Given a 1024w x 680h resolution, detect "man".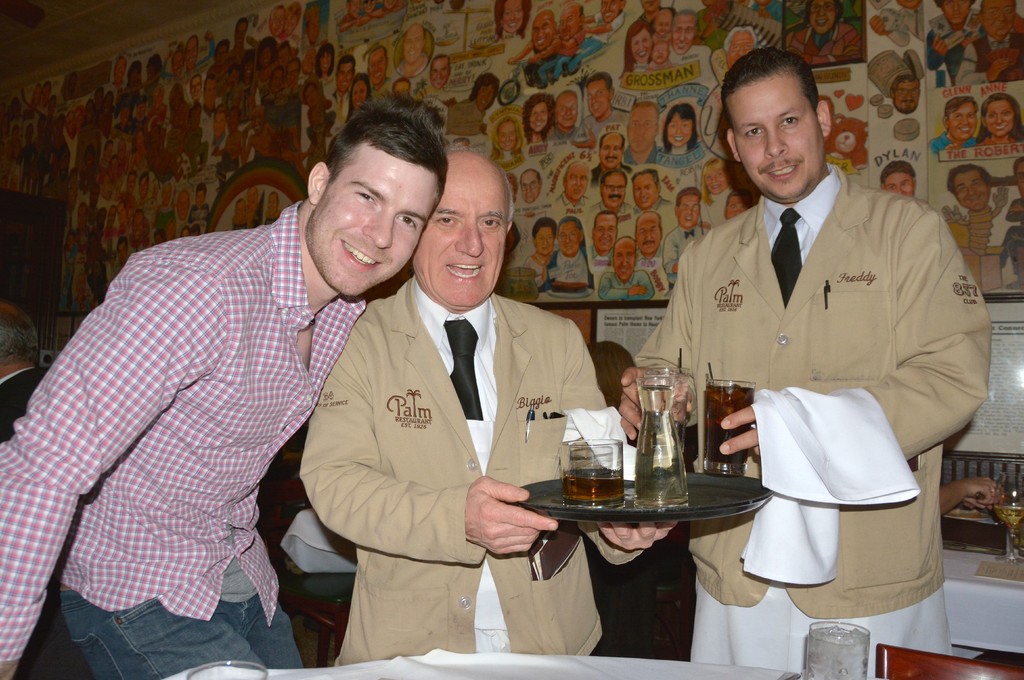
(left=520, top=169, right=542, bottom=206).
